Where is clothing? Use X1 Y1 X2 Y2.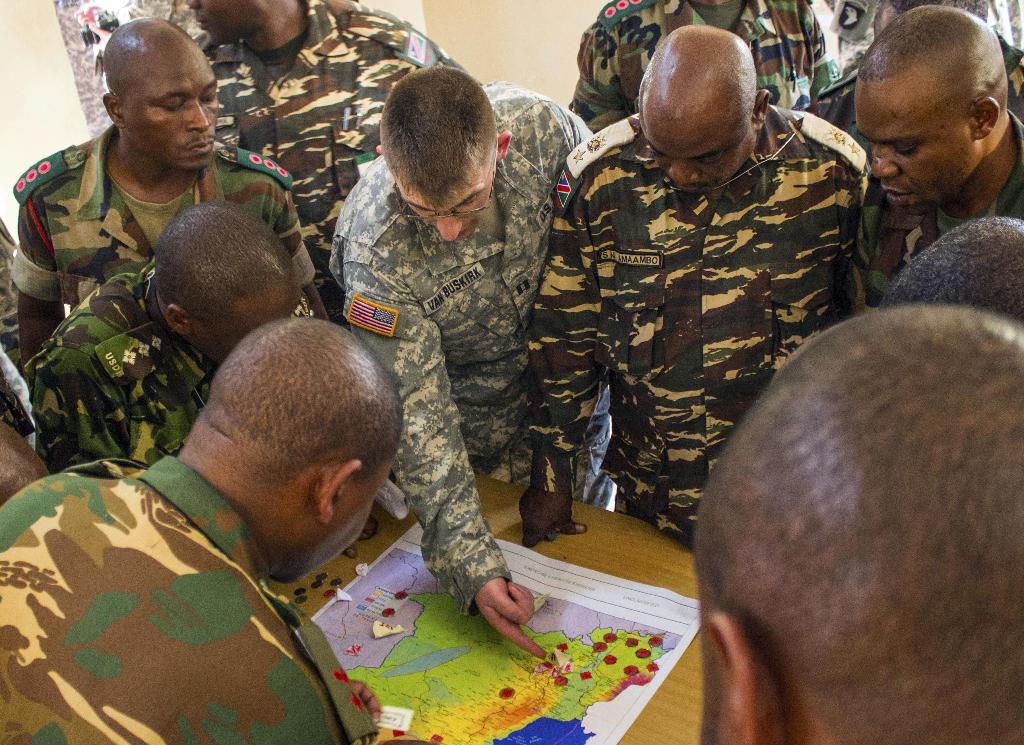
0 455 380 744.
